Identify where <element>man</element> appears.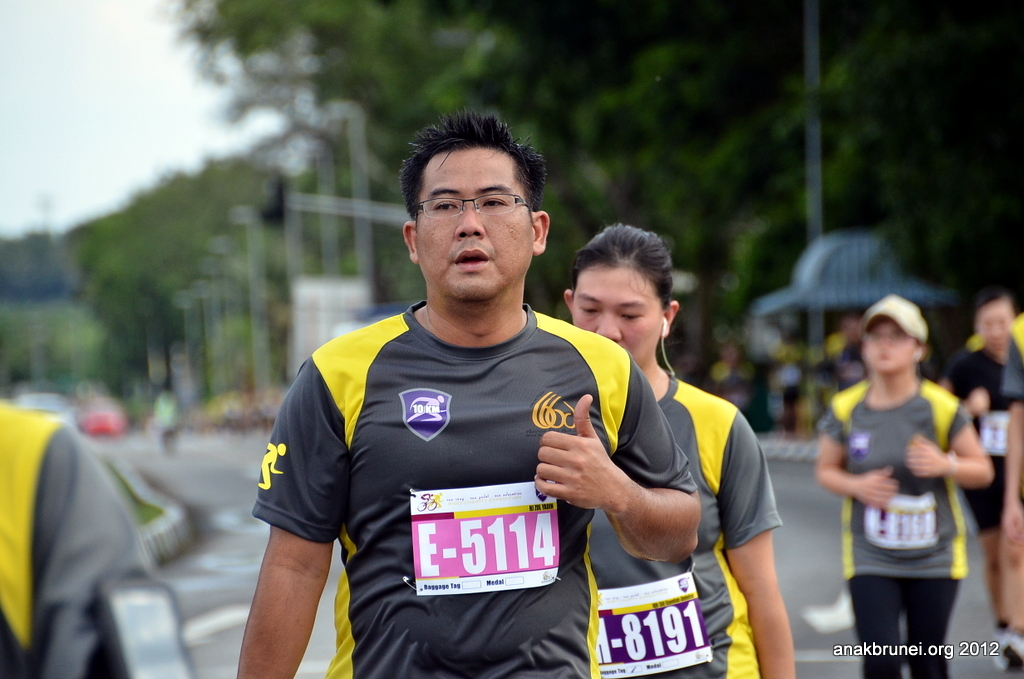
Appears at [left=940, top=288, right=1023, bottom=670].
